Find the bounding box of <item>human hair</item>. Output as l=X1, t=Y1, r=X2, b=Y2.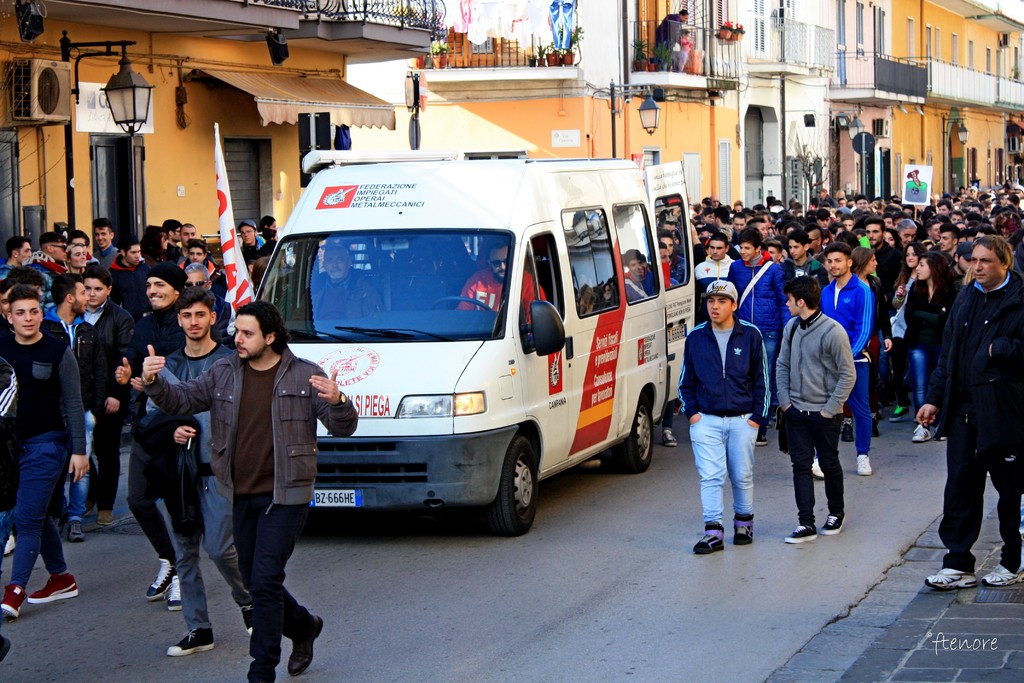
l=141, t=227, r=165, b=253.
